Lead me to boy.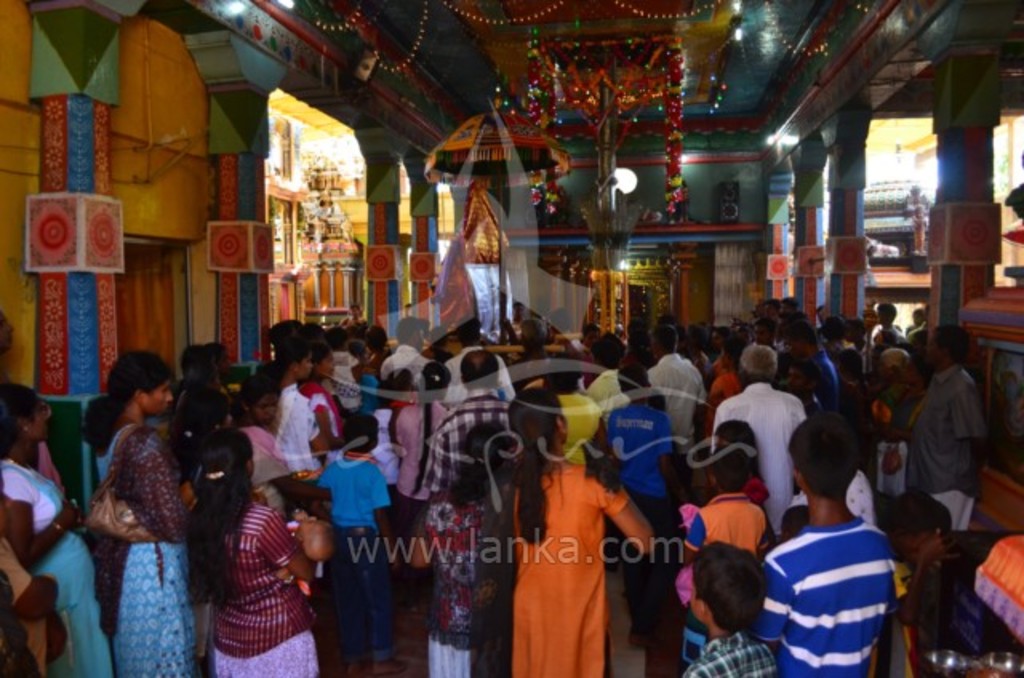
Lead to region(675, 453, 770, 577).
